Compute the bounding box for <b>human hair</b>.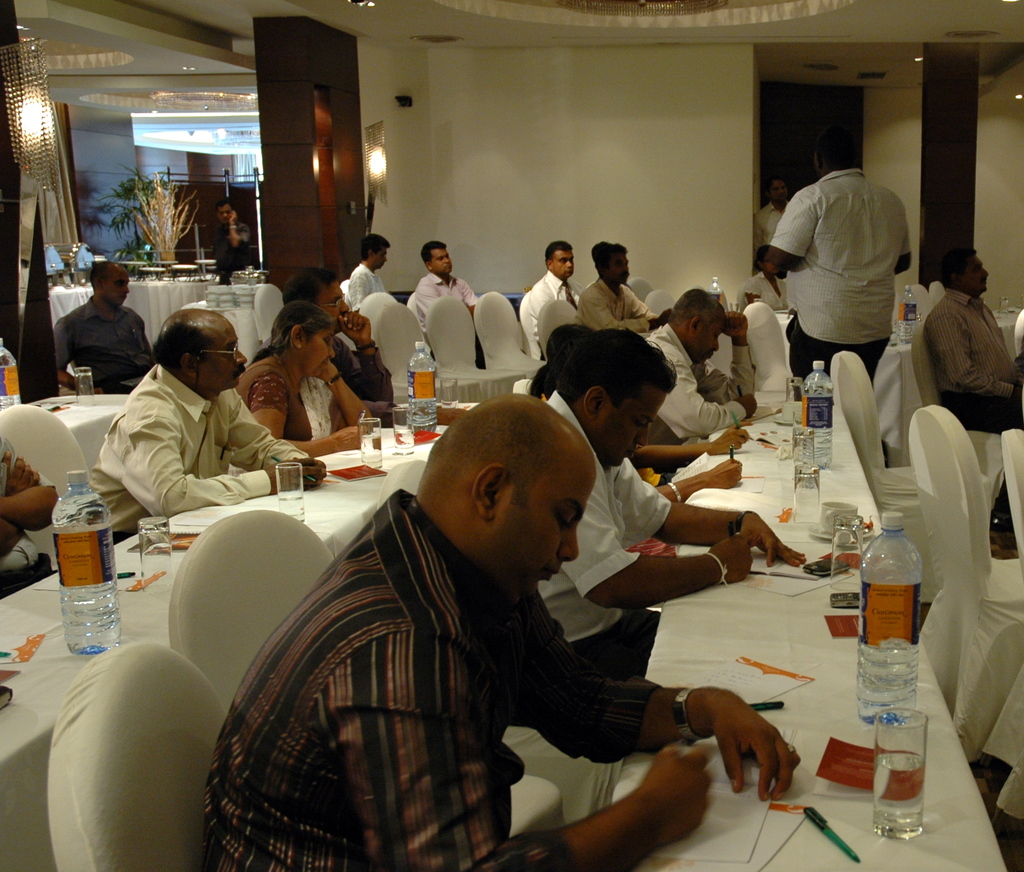
147:318:214:373.
